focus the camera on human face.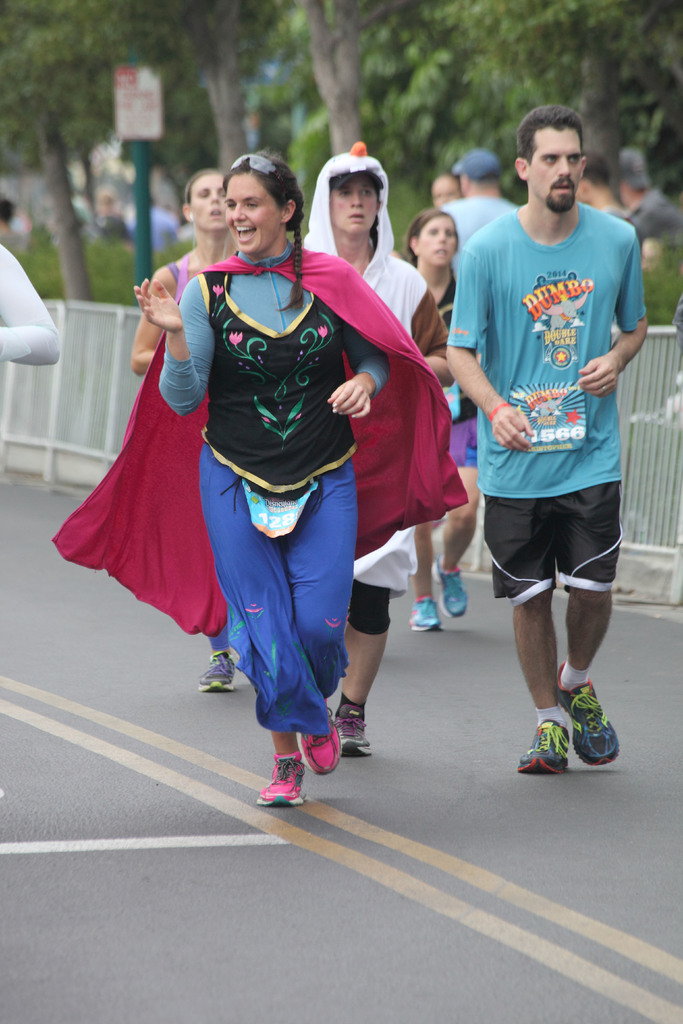
Focus region: box=[334, 175, 375, 233].
